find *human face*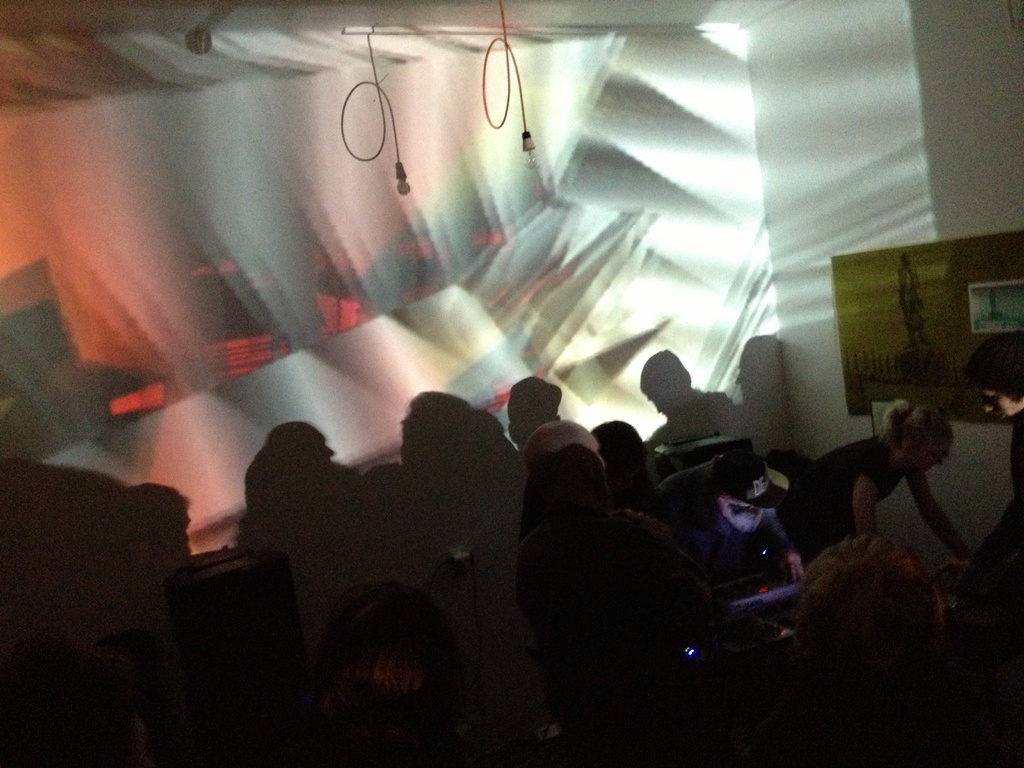
(982,391,1022,419)
